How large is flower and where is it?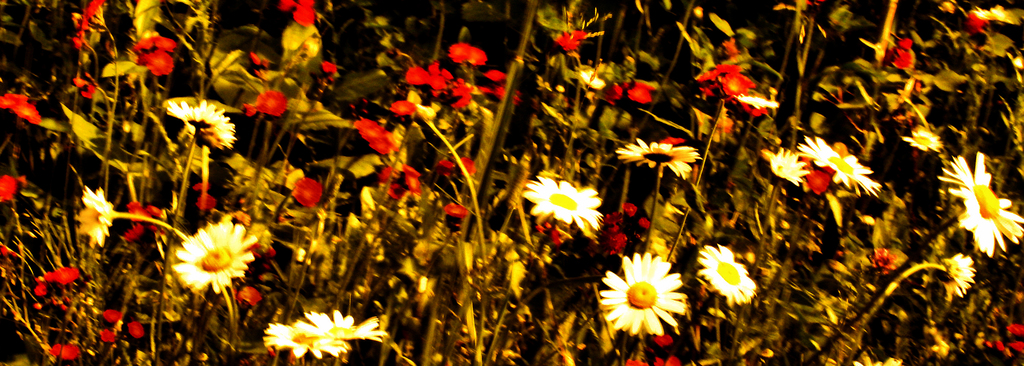
Bounding box: 120, 222, 145, 241.
